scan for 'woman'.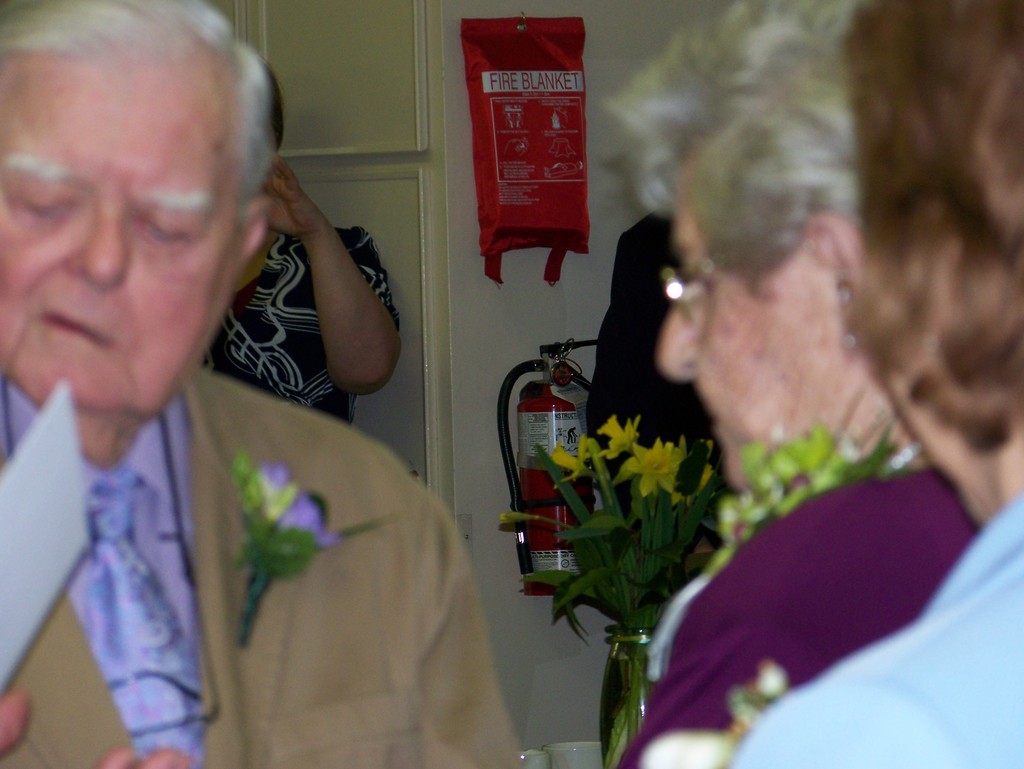
Scan result: bbox=(603, 0, 982, 768).
